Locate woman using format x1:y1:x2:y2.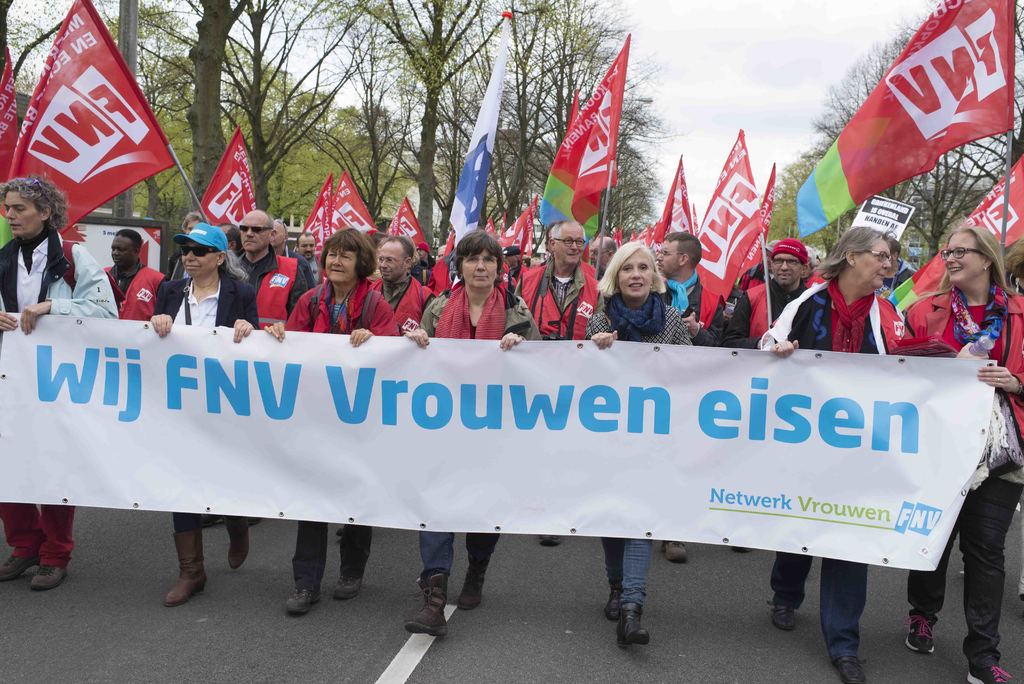
892:225:1022:683.
